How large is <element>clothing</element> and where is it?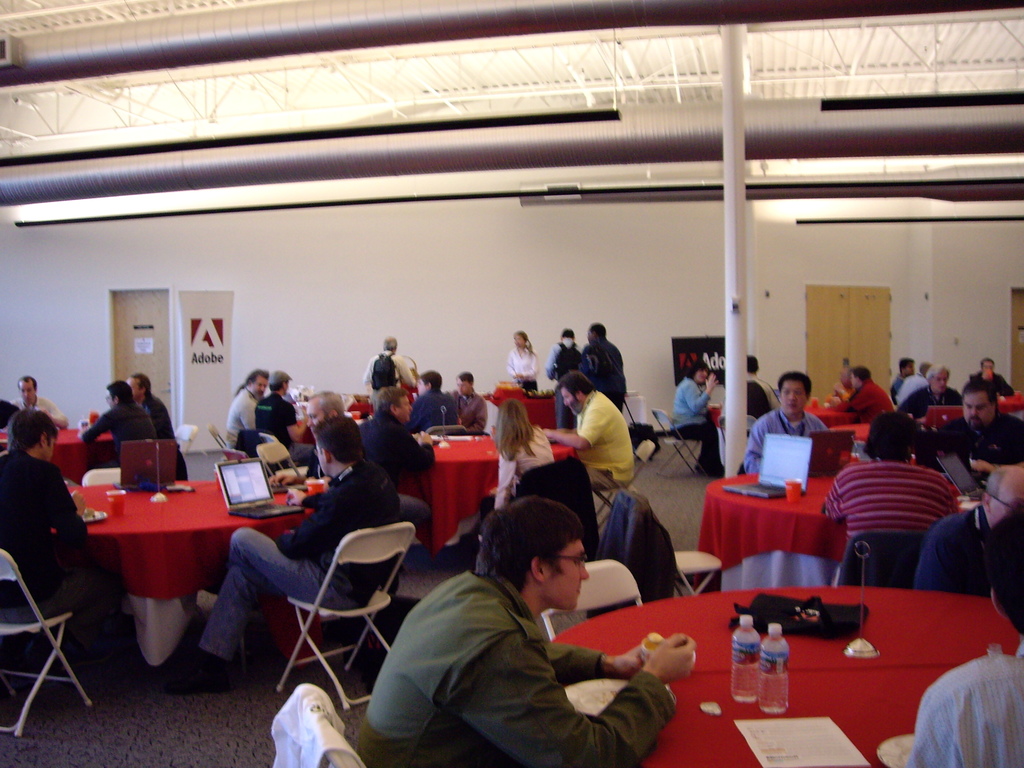
Bounding box: <region>139, 389, 188, 476</region>.
